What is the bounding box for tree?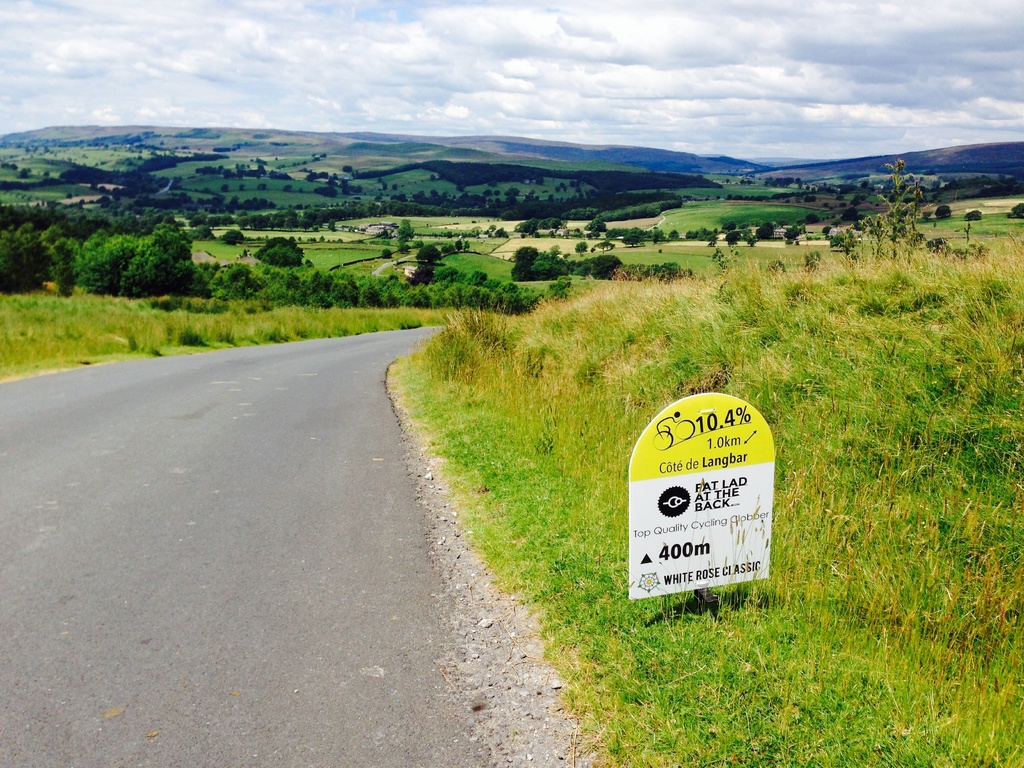
select_region(607, 225, 665, 245).
